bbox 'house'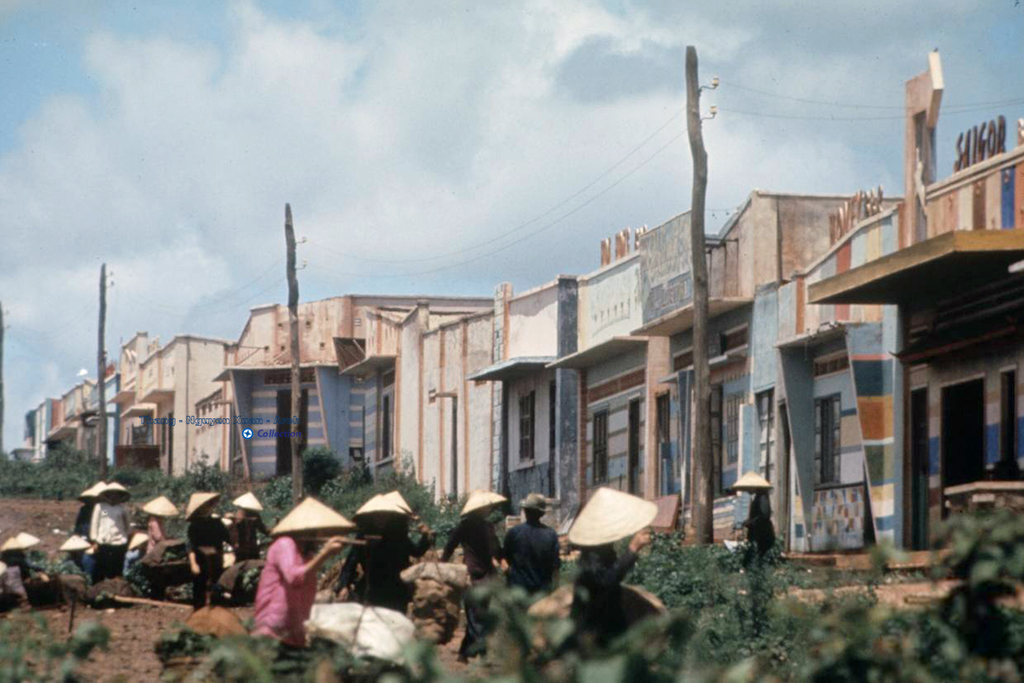
21 322 246 493
